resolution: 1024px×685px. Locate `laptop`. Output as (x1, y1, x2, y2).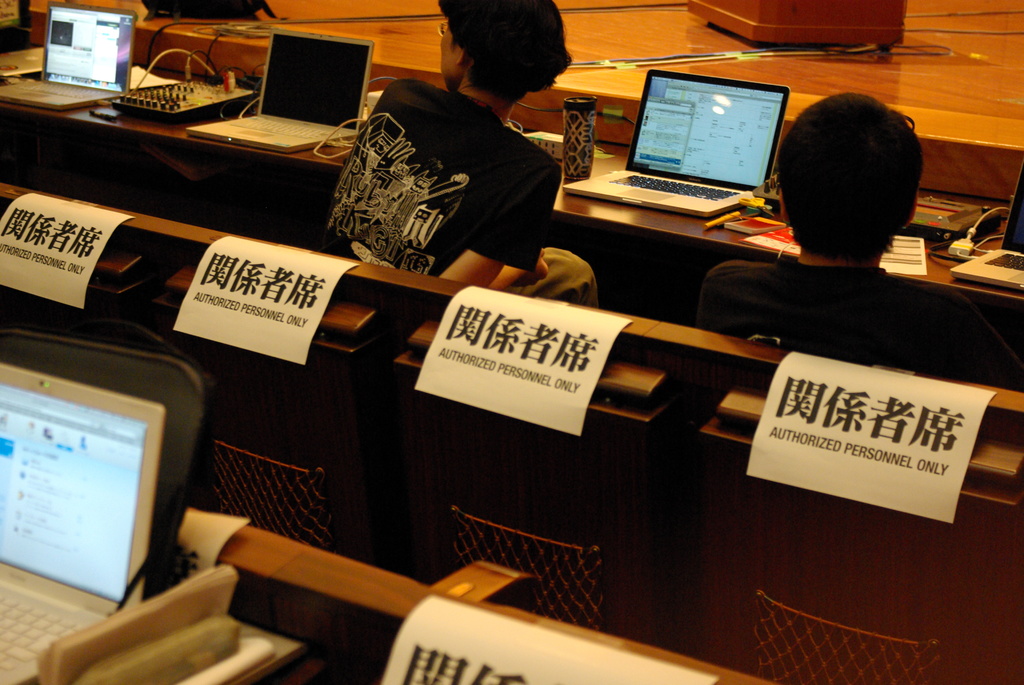
(0, 366, 175, 645).
